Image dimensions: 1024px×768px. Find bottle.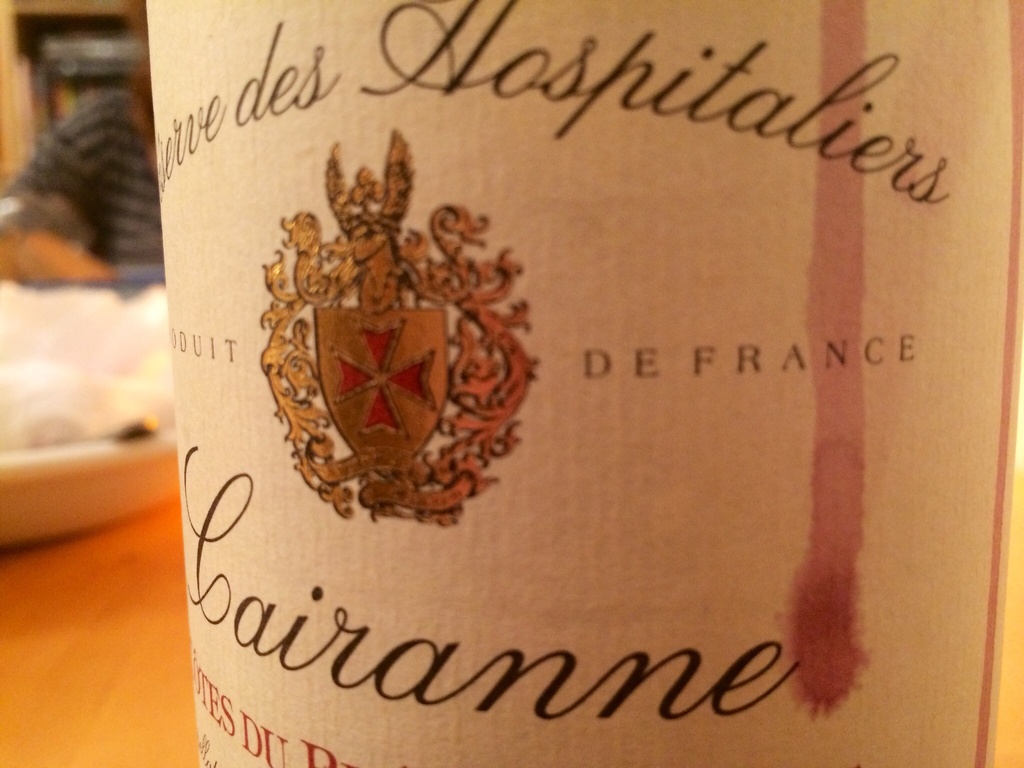
(x1=143, y1=0, x2=1023, y2=767).
